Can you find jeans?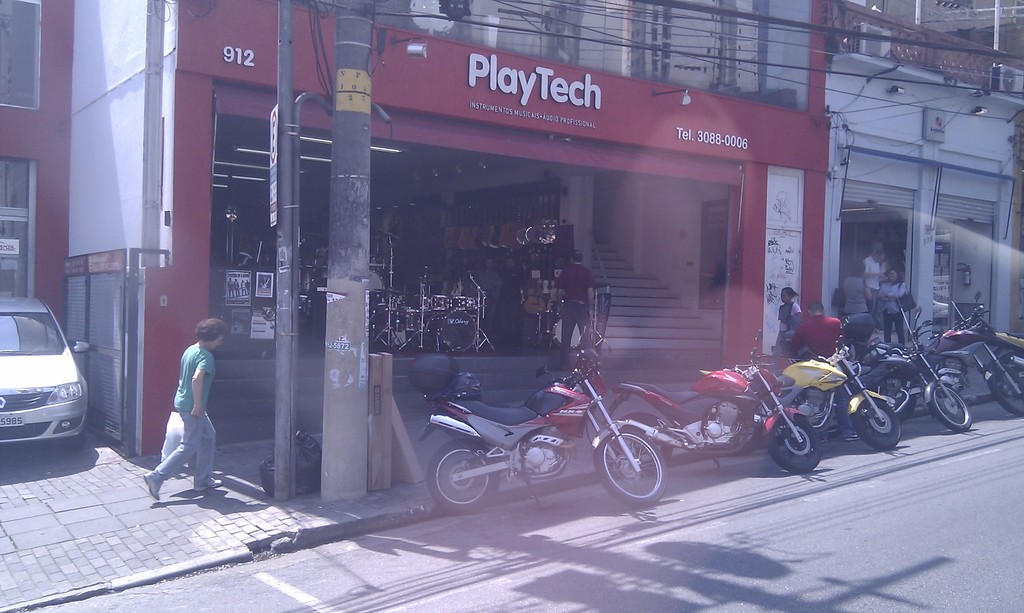
Yes, bounding box: 143,399,221,514.
